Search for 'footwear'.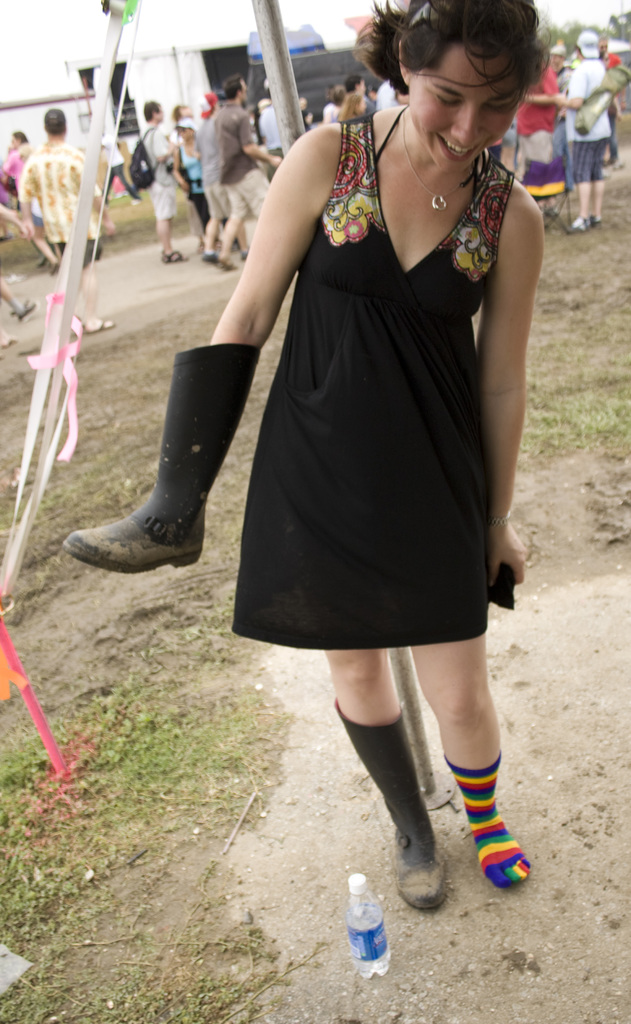
Found at 37 255 48 268.
